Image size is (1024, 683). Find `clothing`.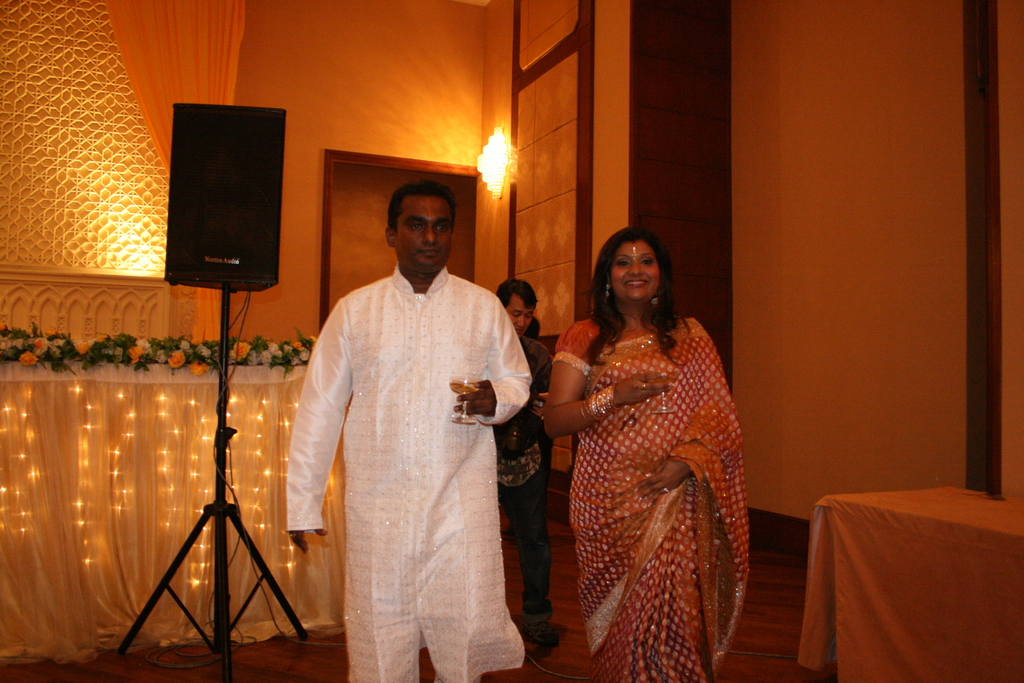
bbox(283, 224, 530, 674).
